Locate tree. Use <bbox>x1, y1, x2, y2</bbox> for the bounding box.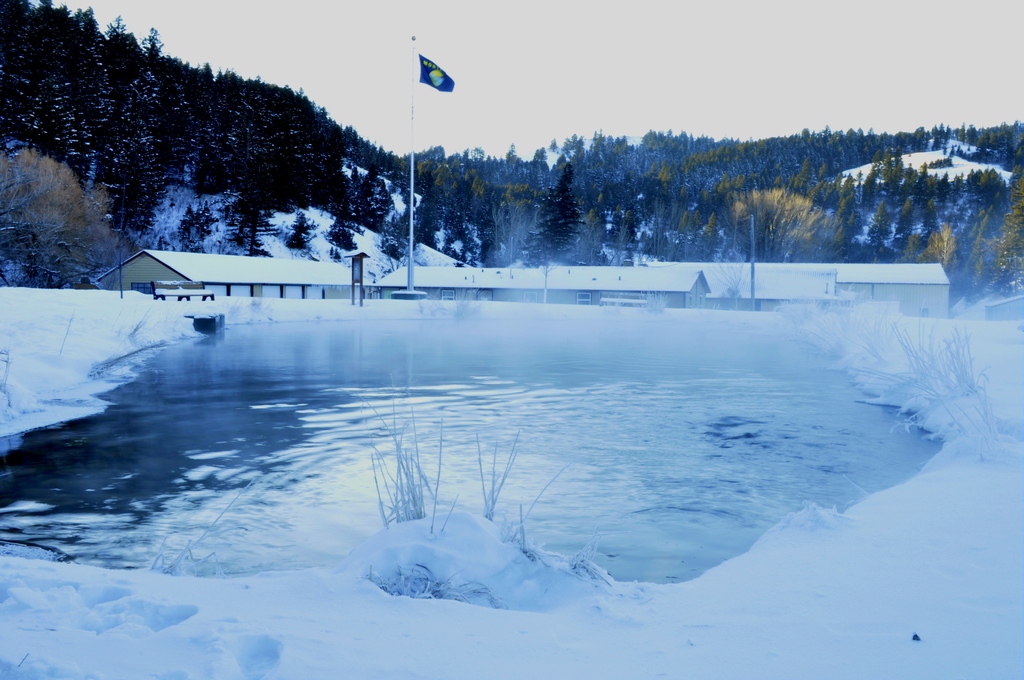
<bbox>381, 204, 413, 259</bbox>.
